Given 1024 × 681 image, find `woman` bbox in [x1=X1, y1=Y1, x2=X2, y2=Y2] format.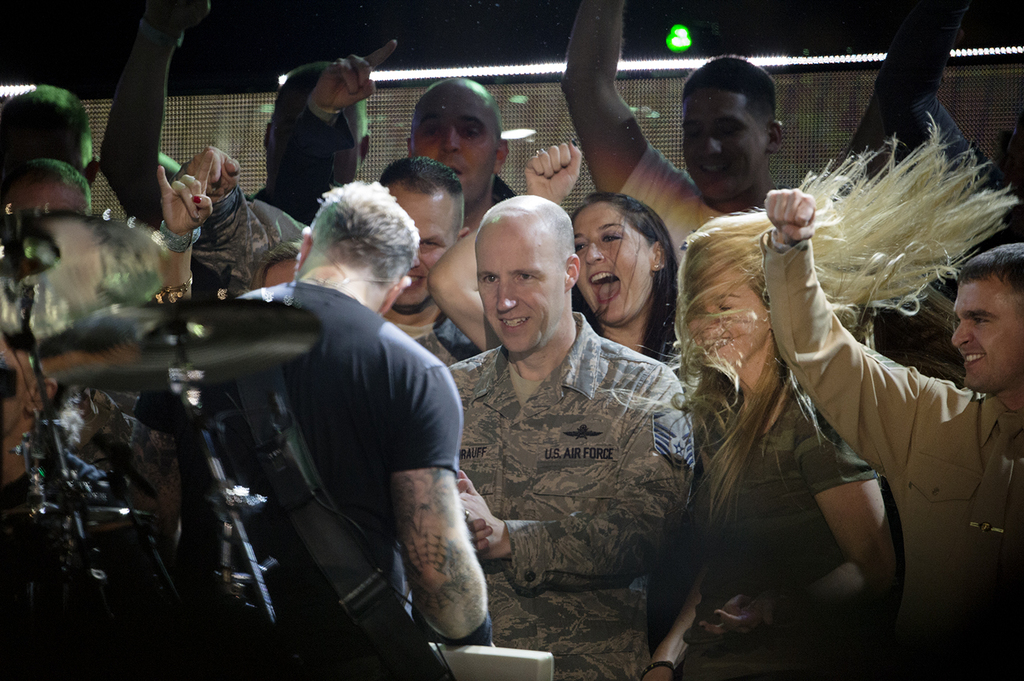
[x1=565, y1=189, x2=685, y2=345].
